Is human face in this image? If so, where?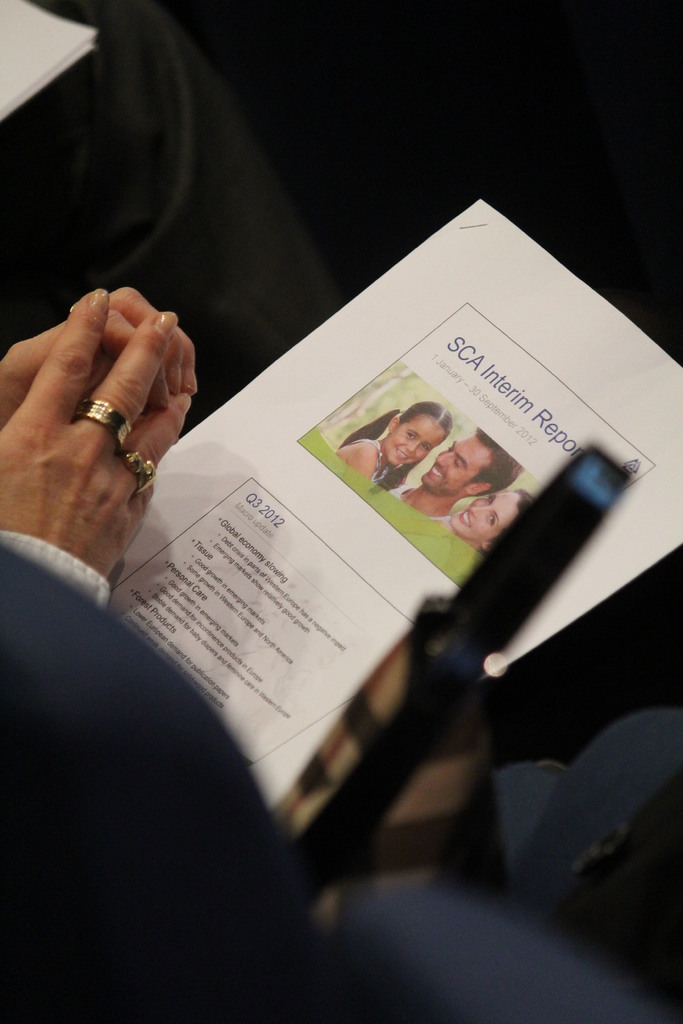
Yes, at {"left": 422, "top": 434, "right": 487, "bottom": 488}.
